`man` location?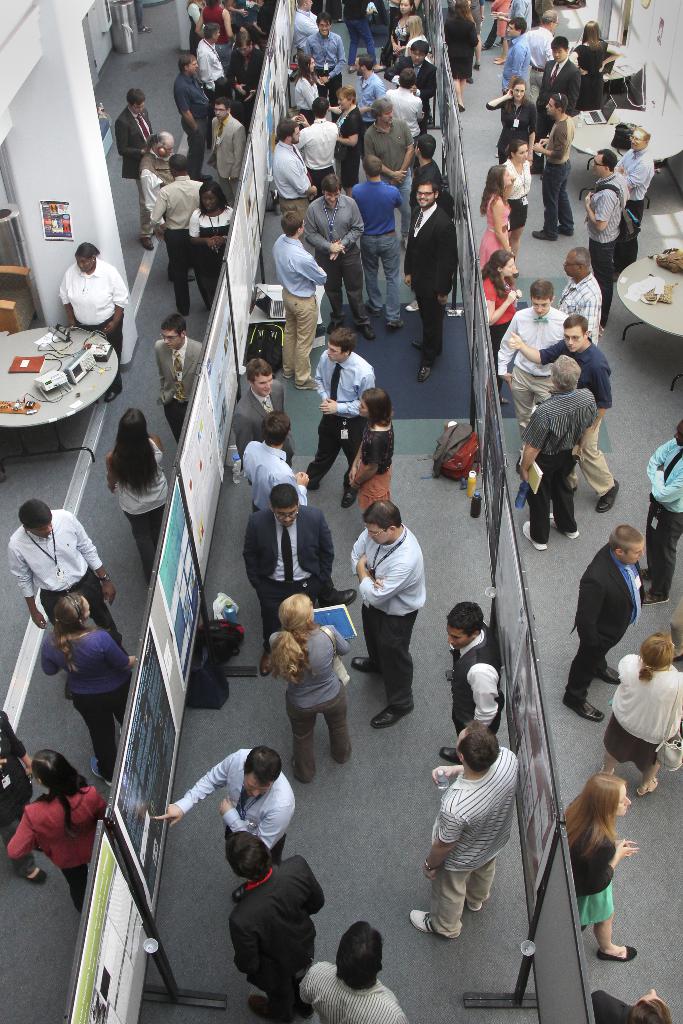
locate(297, 16, 344, 88)
